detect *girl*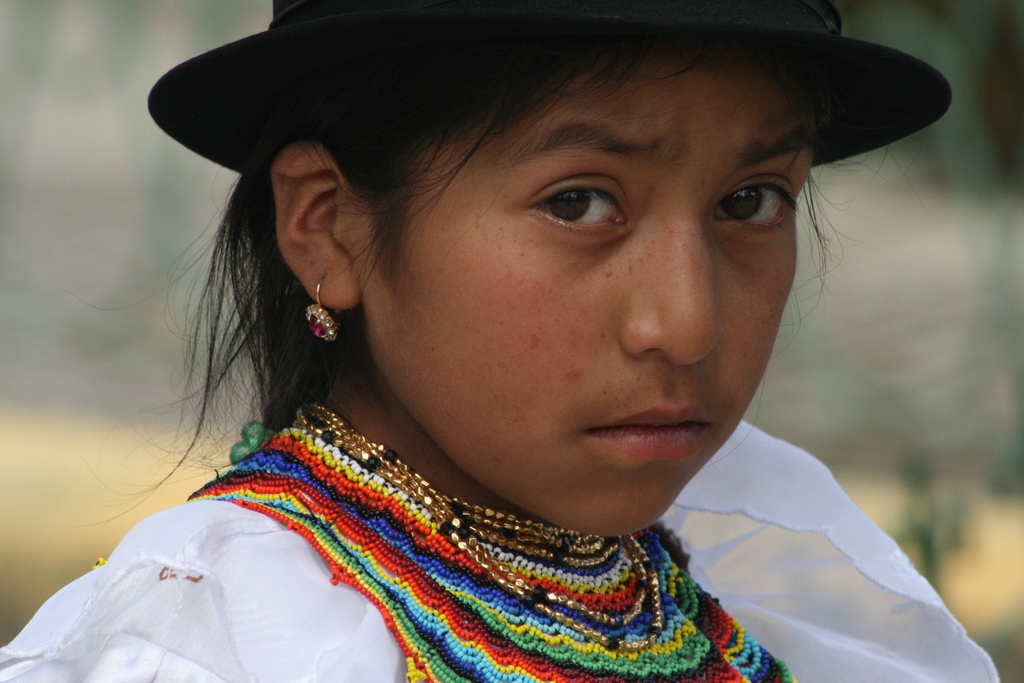
0, 0, 1002, 682
